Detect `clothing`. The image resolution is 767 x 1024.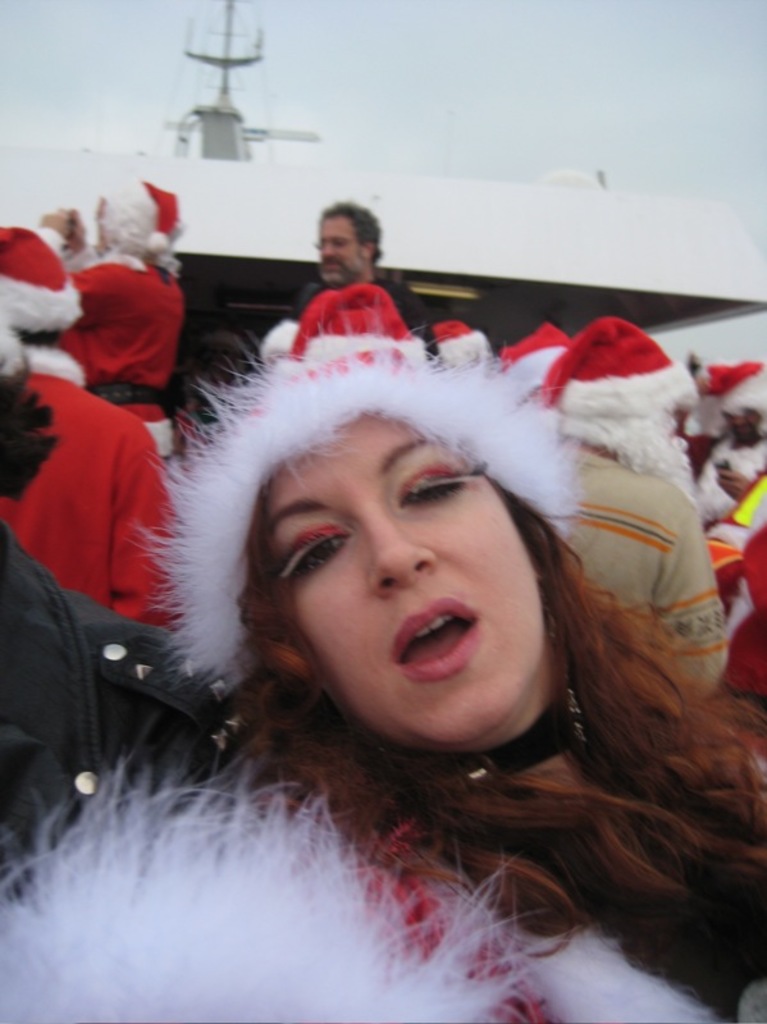
(x1=0, y1=218, x2=86, y2=347).
